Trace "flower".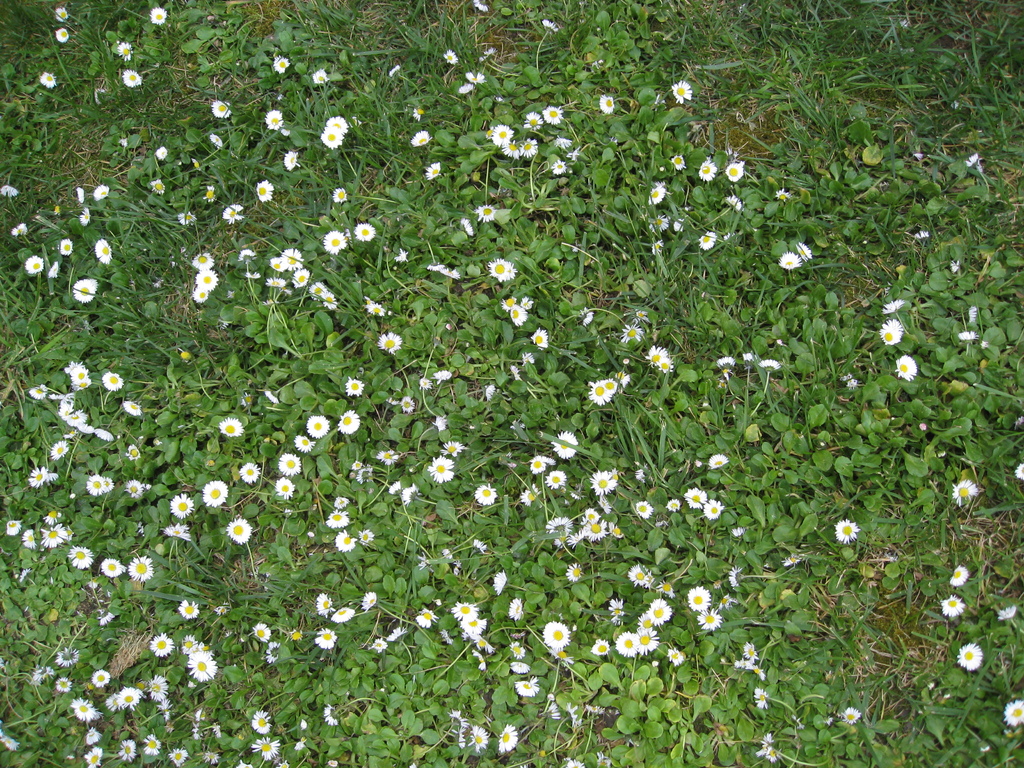
Traced to BBox(991, 607, 1013, 620).
